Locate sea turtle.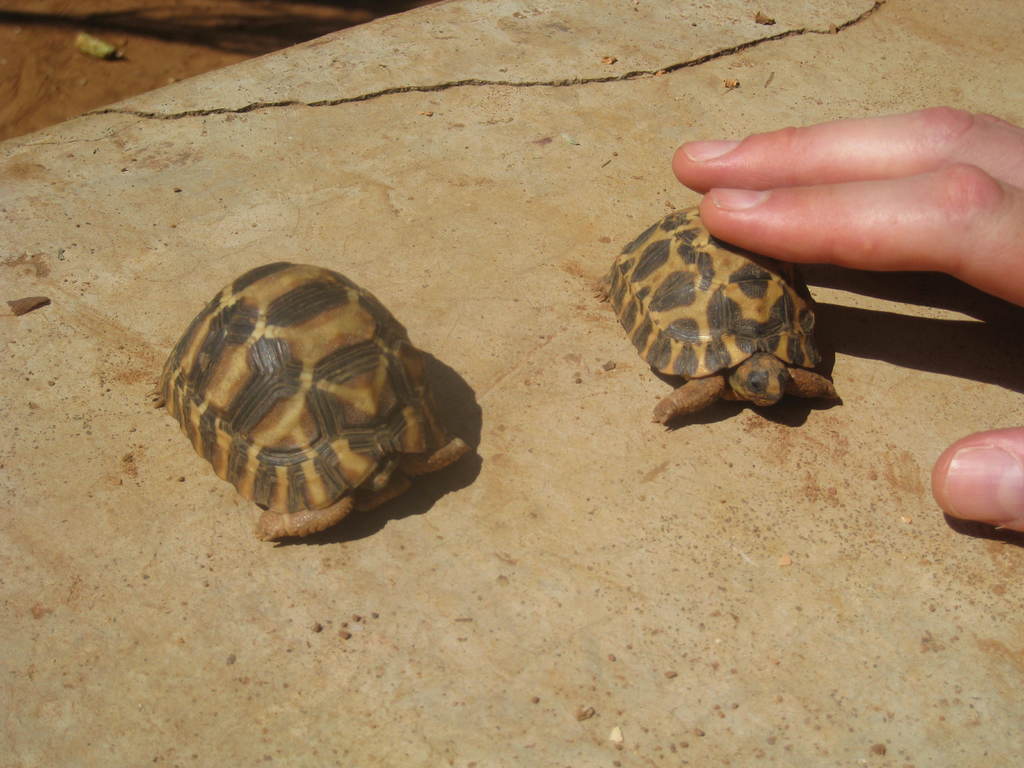
Bounding box: 144 258 472 541.
